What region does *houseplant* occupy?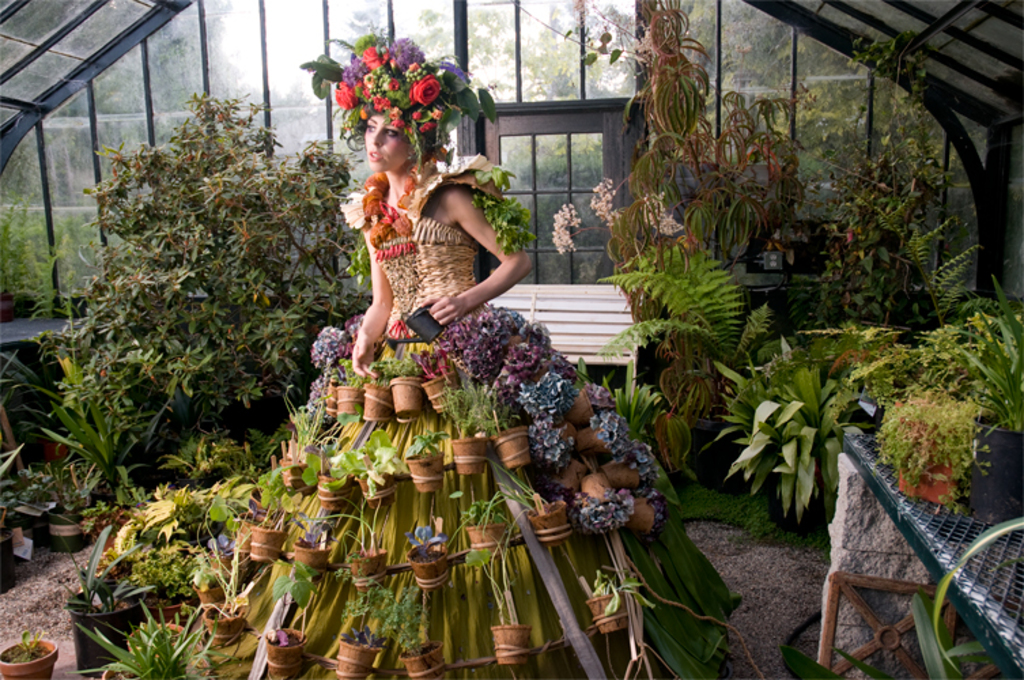
pyautogui.locateOnScreen(273, 439, 320, 494).
